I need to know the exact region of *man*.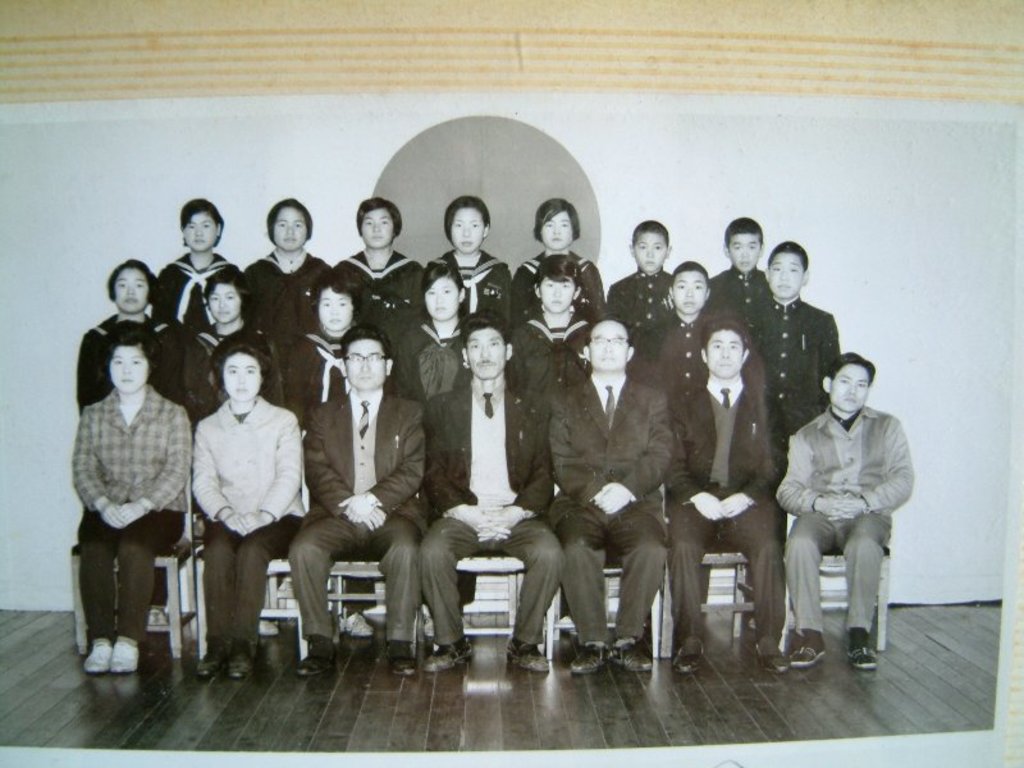
Region: bbox=(774, 337, 918, 654).
